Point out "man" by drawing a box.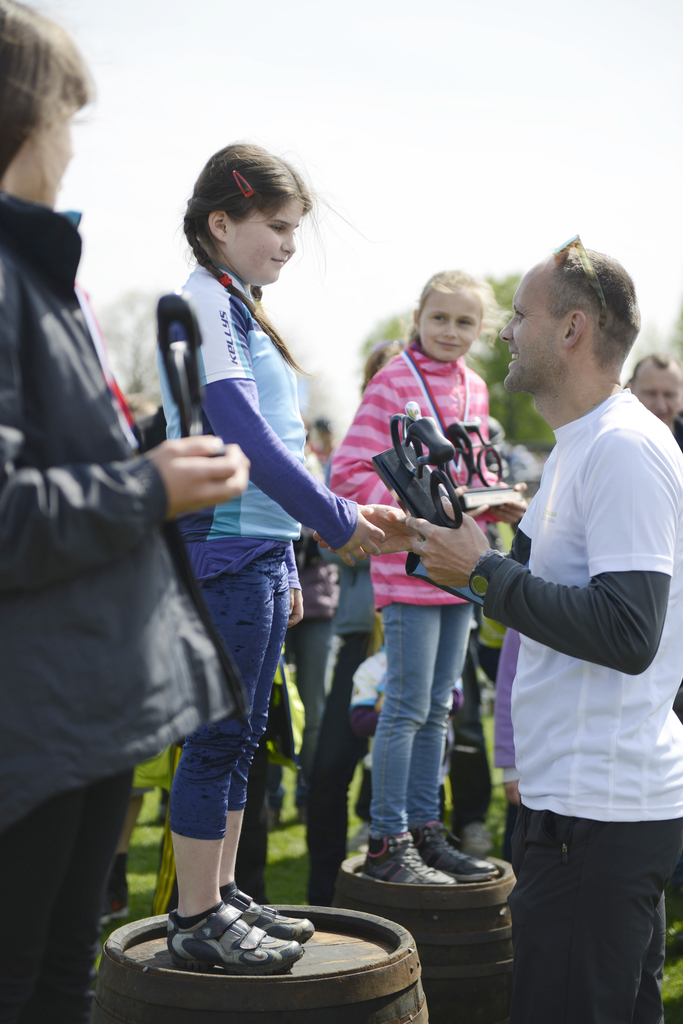
(x1=631, y1=350, x2=682, y2=959).
